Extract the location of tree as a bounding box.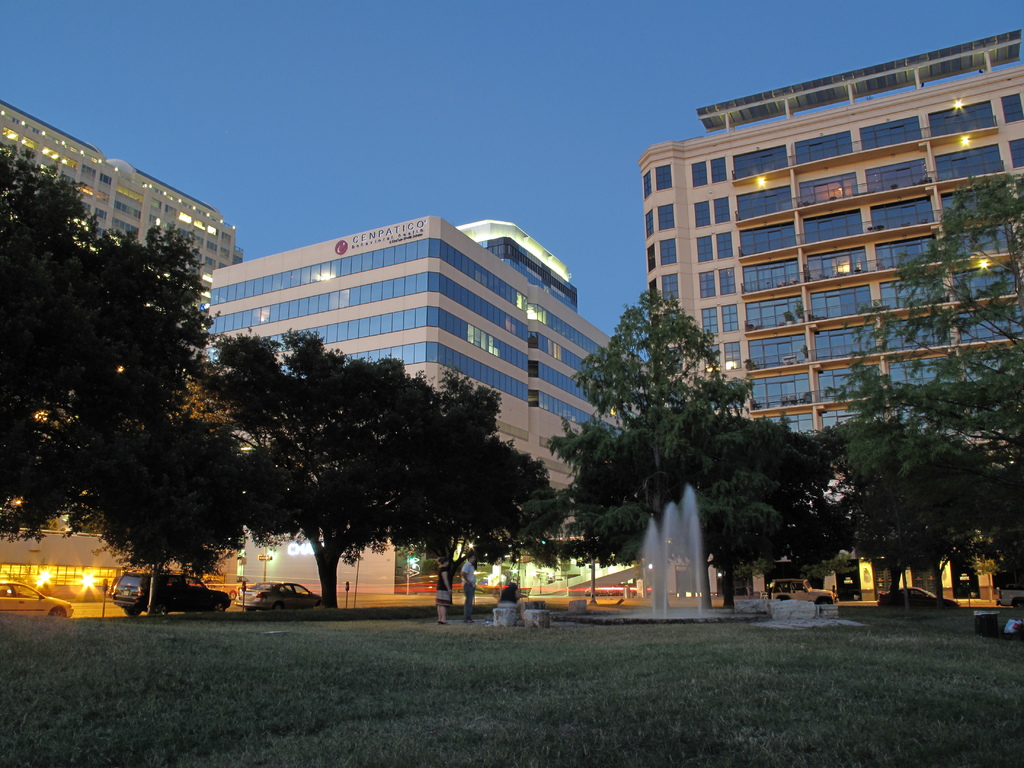
202 325 437 611.
